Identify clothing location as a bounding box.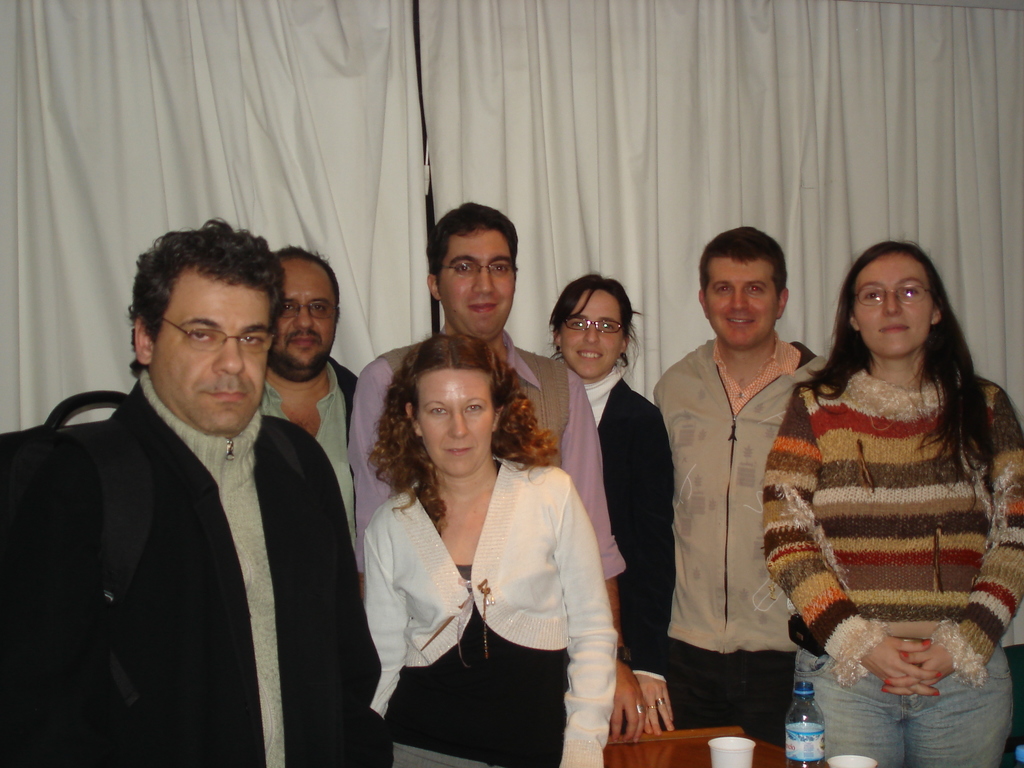
region(135, 374, 282, 767).
